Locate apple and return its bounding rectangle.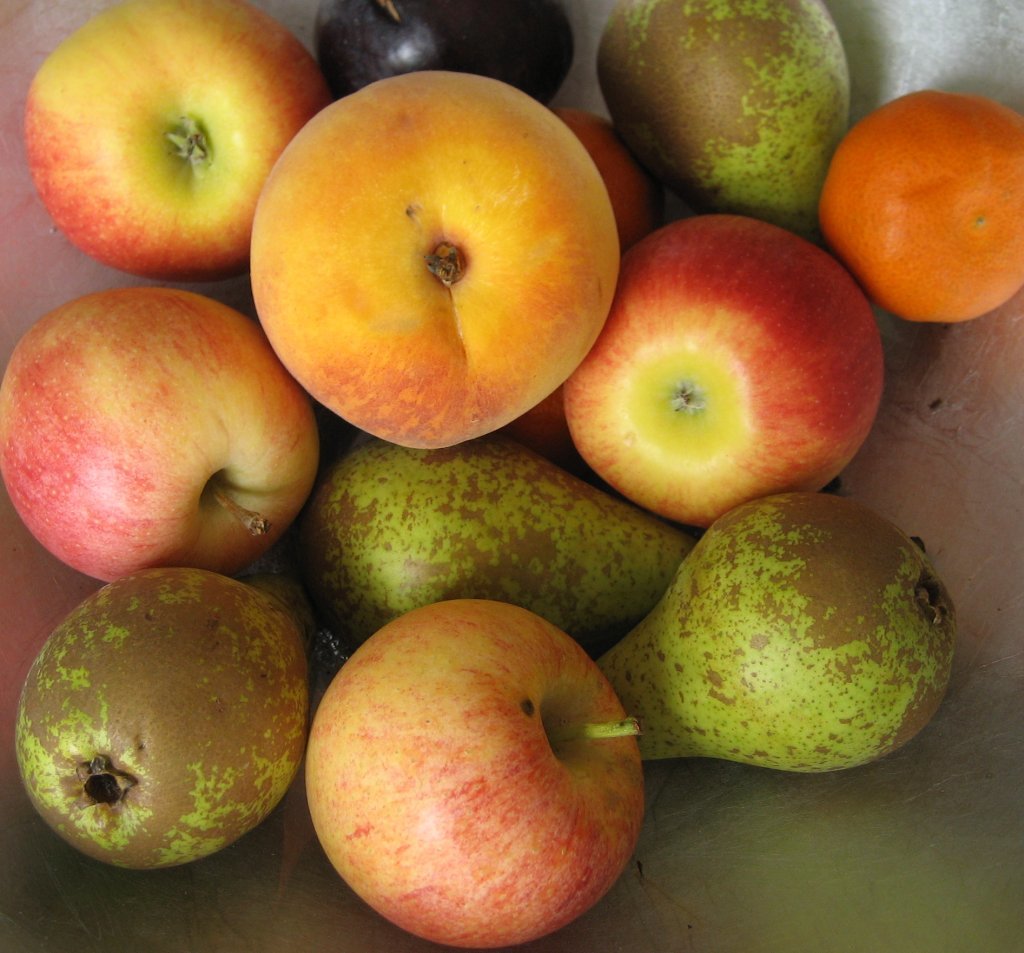
box=[245, 69, 622, 447].
